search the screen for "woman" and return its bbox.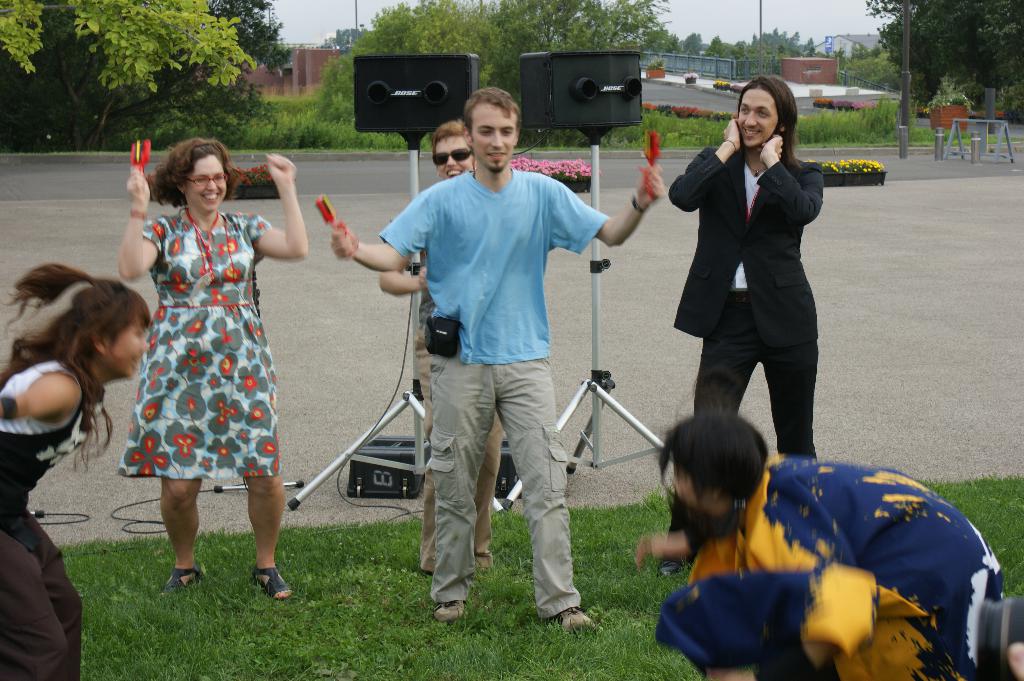
Found: [374, 118, 504, 577].
